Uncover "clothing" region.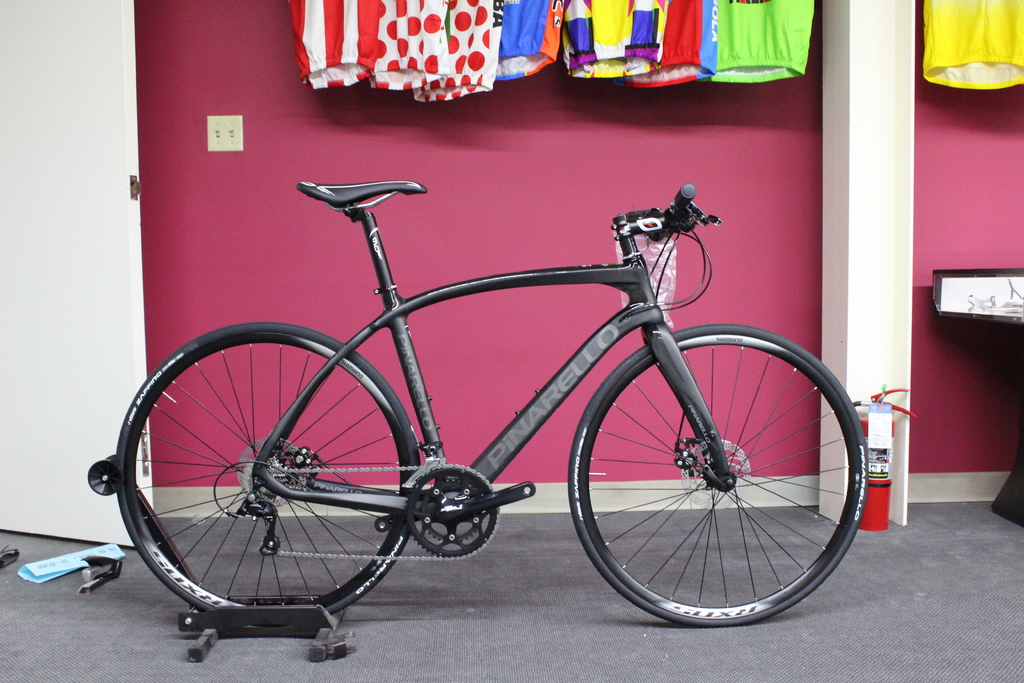
Uncovered: 918/0/1023/92.
